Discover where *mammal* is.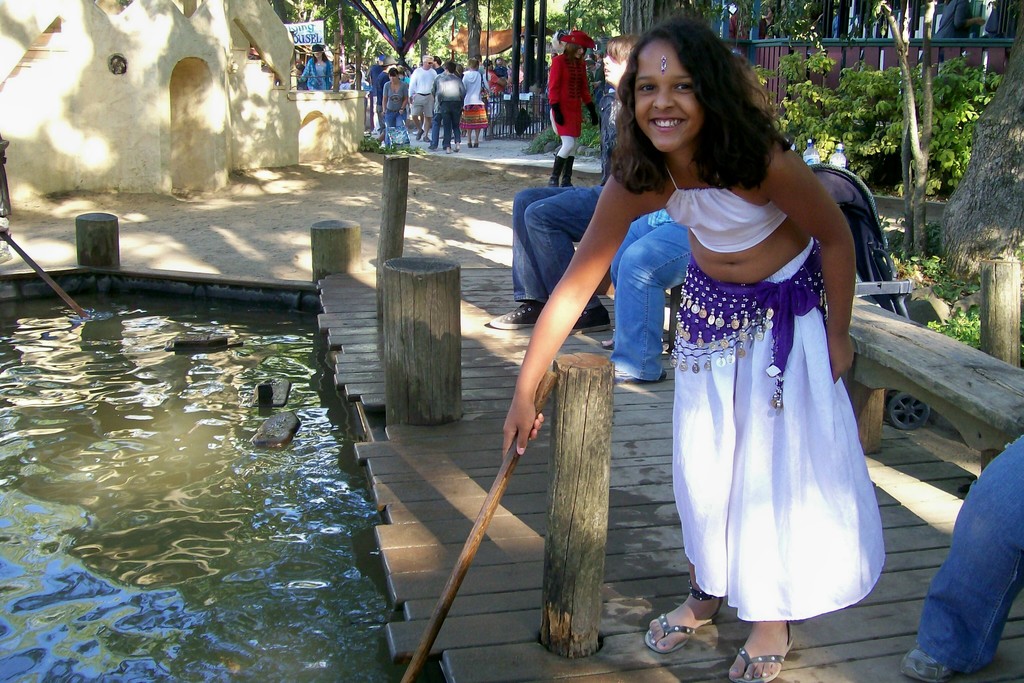
Discovered at crop(462, 57, 488, 149).
